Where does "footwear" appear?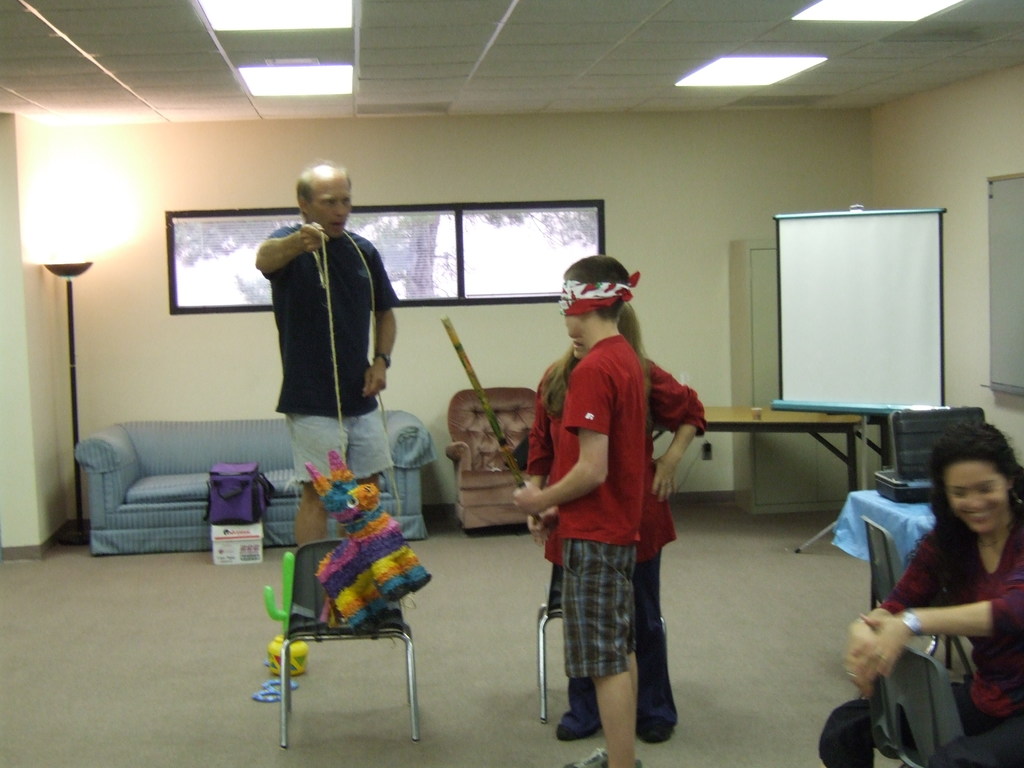
Appears at bbox(556, 712, 598, 742).
